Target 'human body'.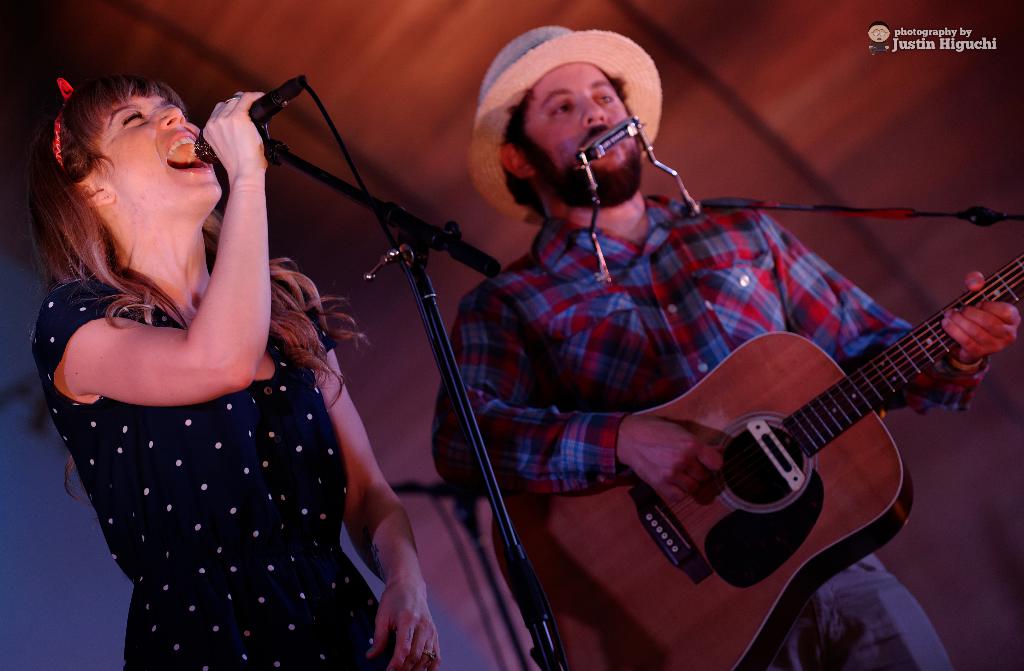
Target region: Rect(17, 168, 404, 652).
